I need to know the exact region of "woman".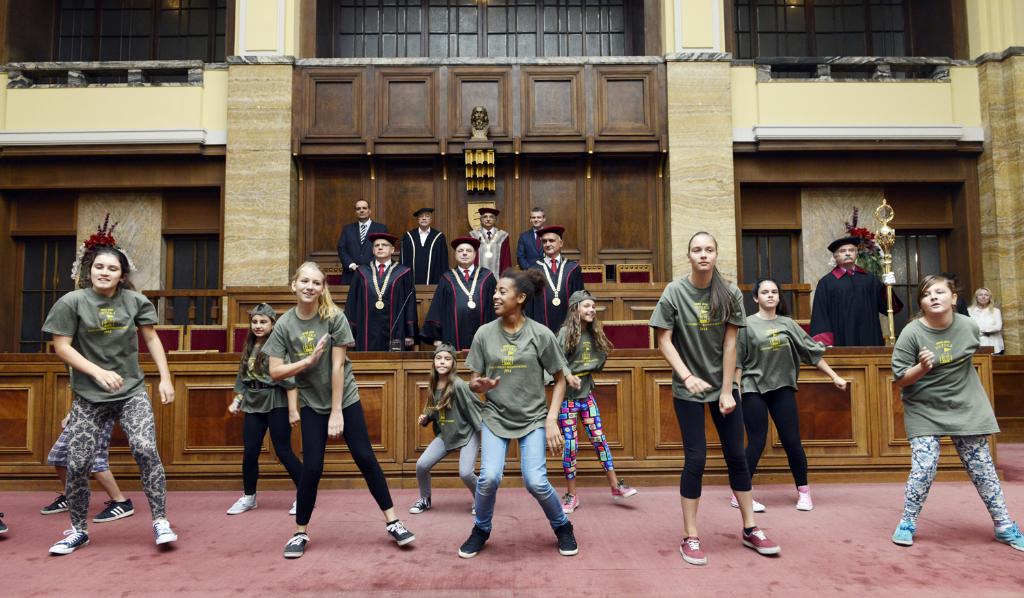
Region: x1=888, y1=255, x2=1011, y2=544.
